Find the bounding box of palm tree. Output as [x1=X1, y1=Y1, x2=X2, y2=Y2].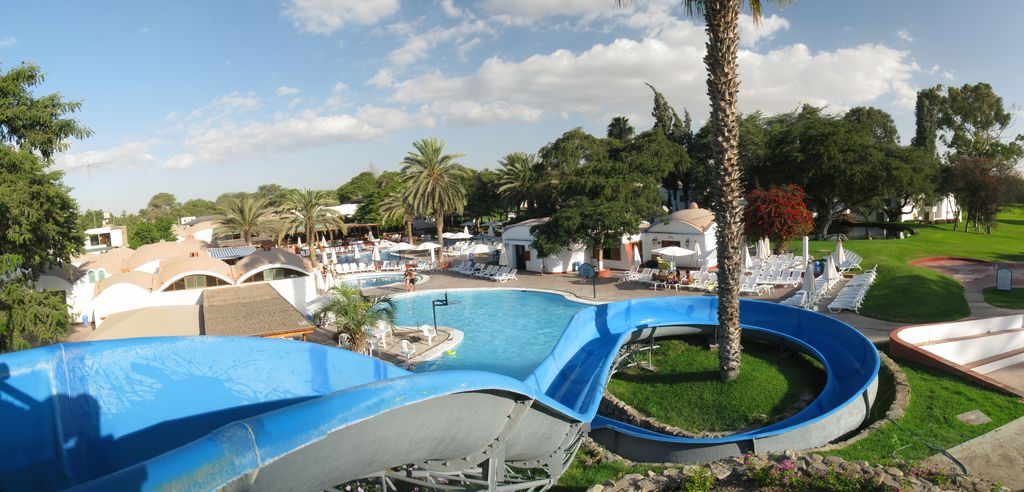
[x1=276, y1=176, x2=330, y2=252].
